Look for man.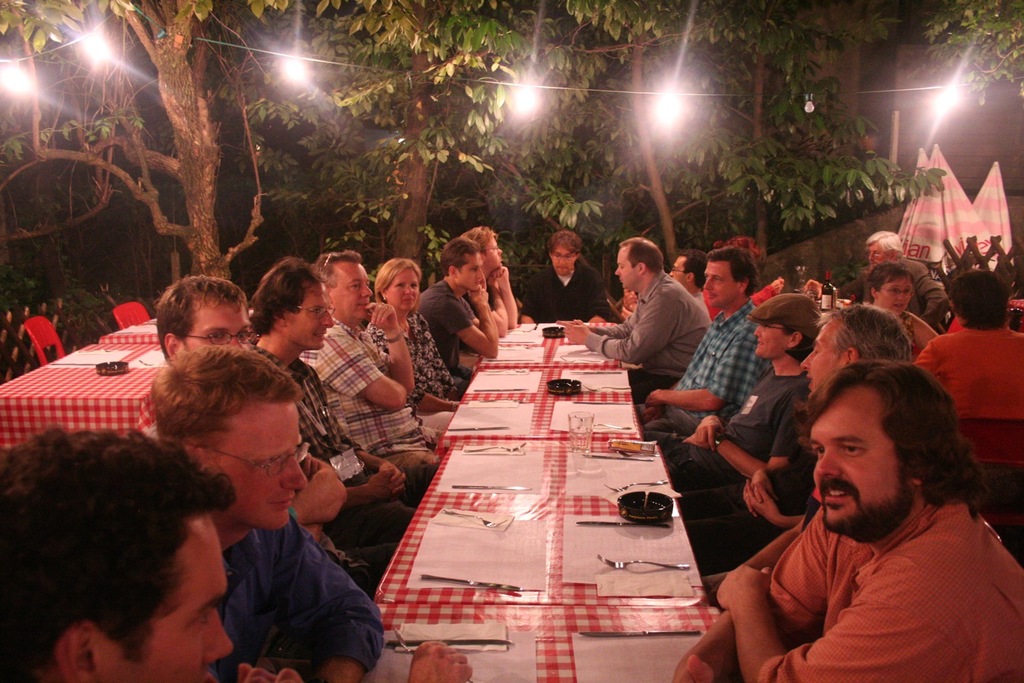
Found: bbox=(521, 228, 630, 326).
